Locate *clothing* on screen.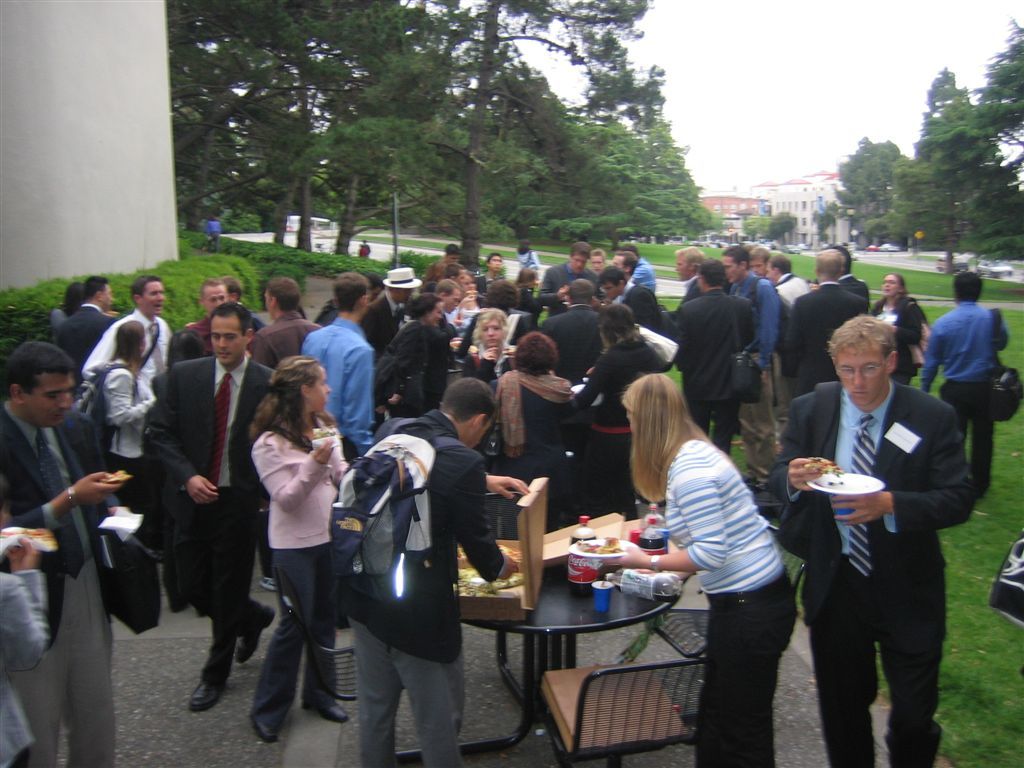
On screen at locate(727, 268, 785, 485).
